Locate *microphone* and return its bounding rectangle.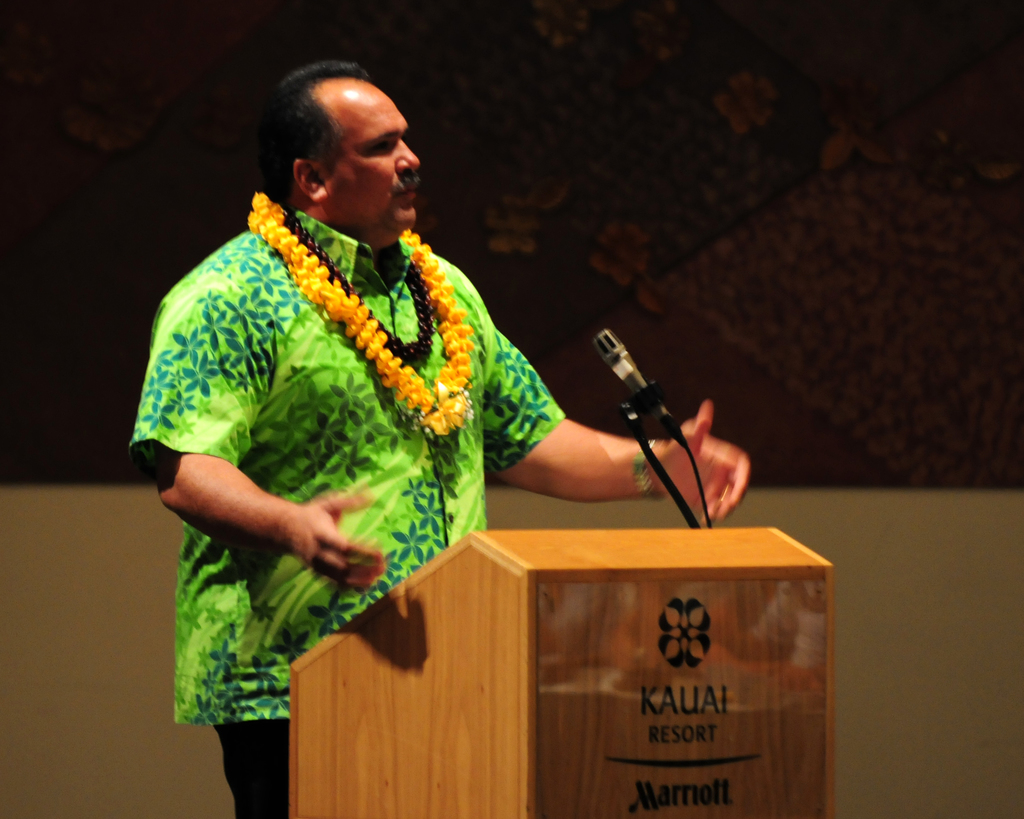
(579, 328, 692, 470).
